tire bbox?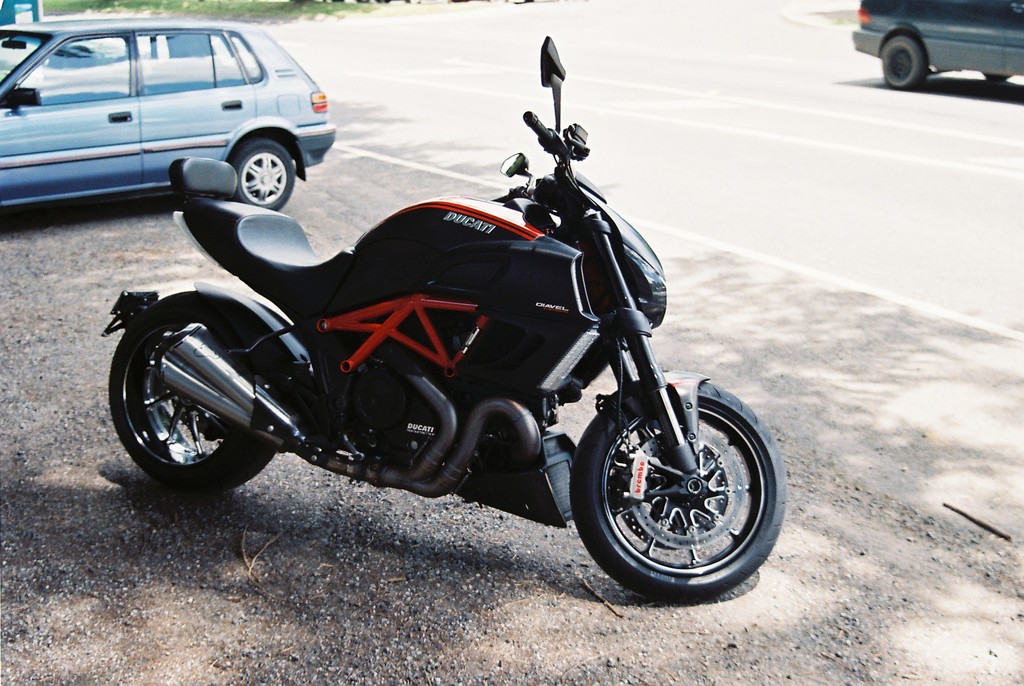
x1=108 y1=290 x2=276 y2=491
